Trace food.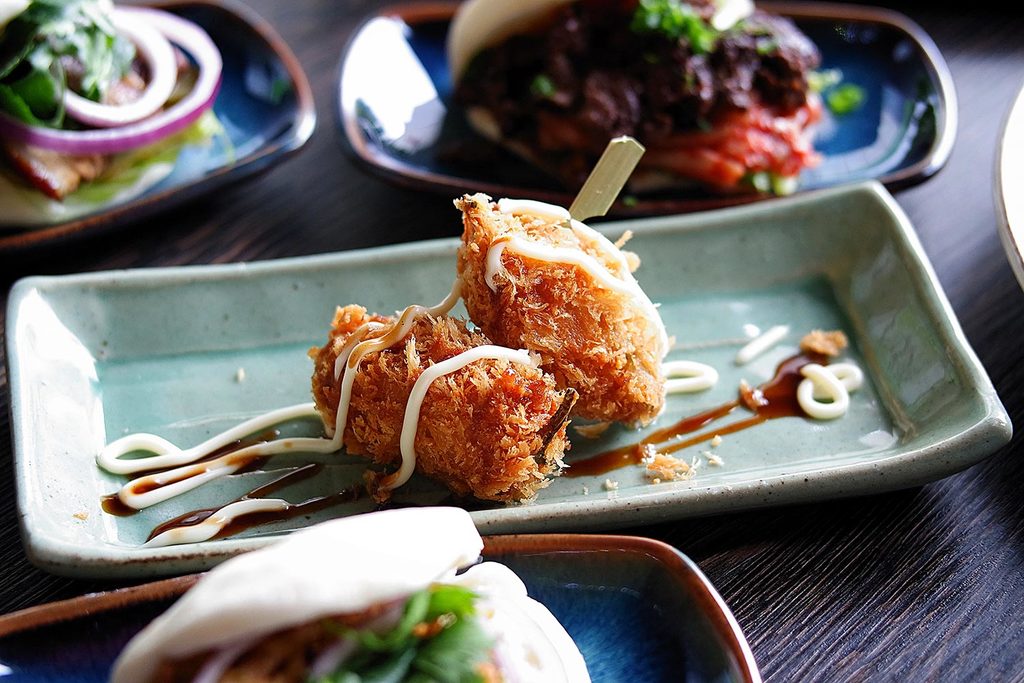
Traced to left=0, top=0, right=223, bottom=204.
